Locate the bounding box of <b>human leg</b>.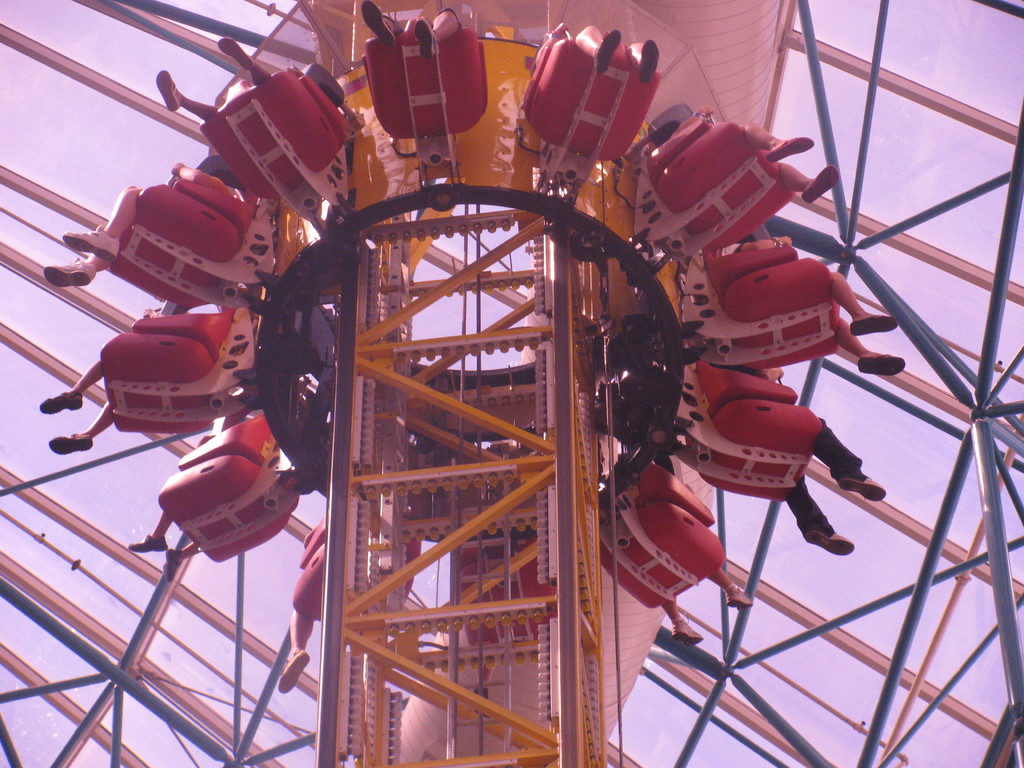
Bounding box: select_region(163, 540, 198, 582).
